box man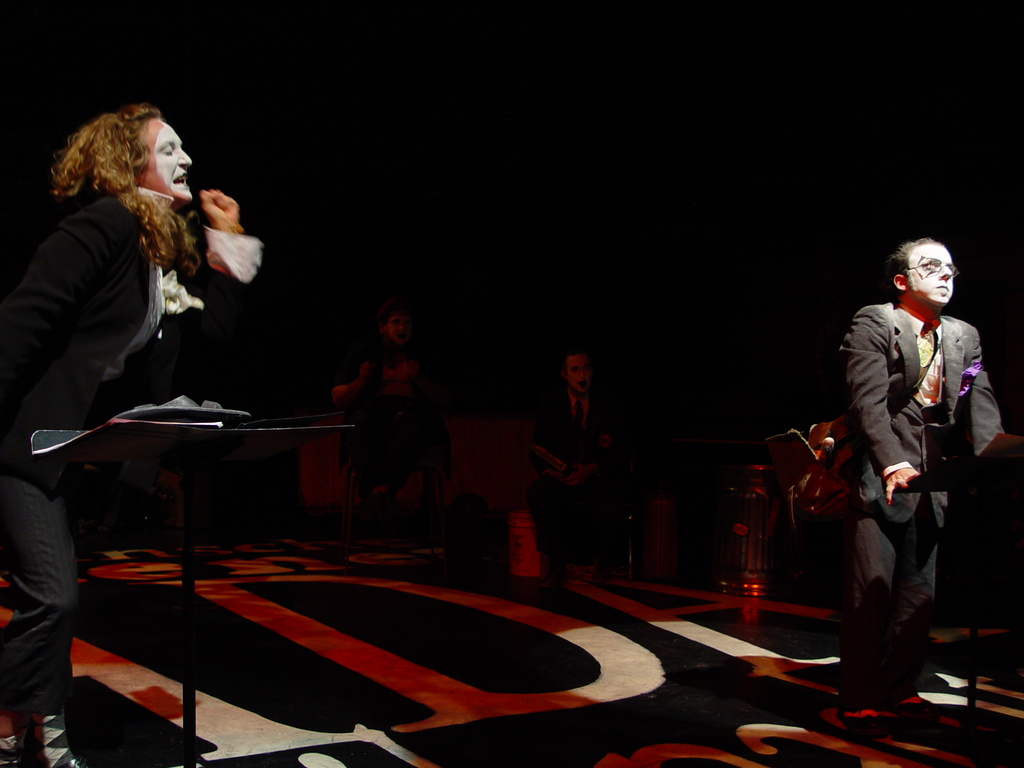
detection(531, 346, 619, 590)
